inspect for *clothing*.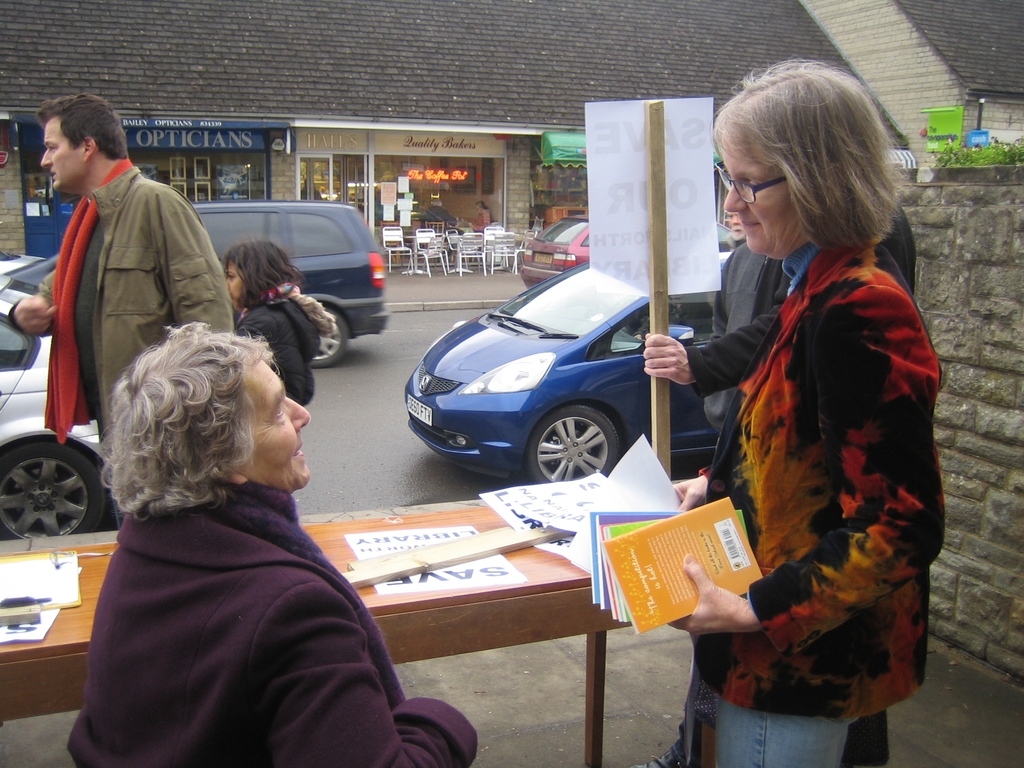
Inspection: {"left": 680, "top": 205, "right": 918, "bottom": 767}.
